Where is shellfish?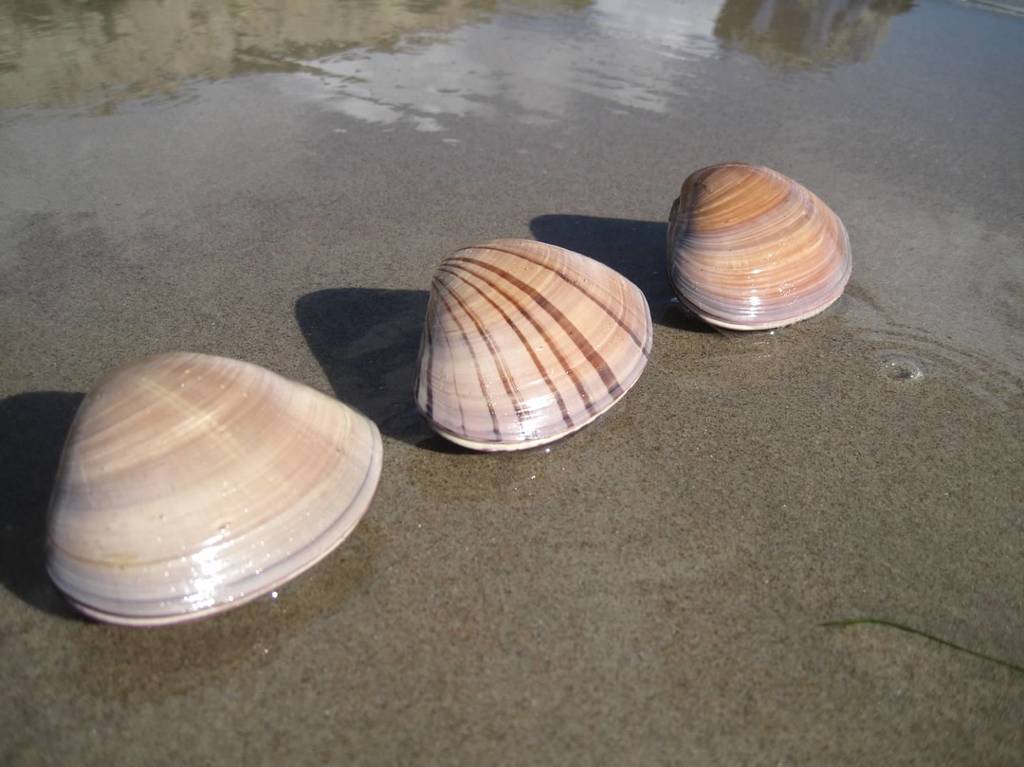
{"x1": 415, "y1": 241, "x2": 653, "y2": 452}.
